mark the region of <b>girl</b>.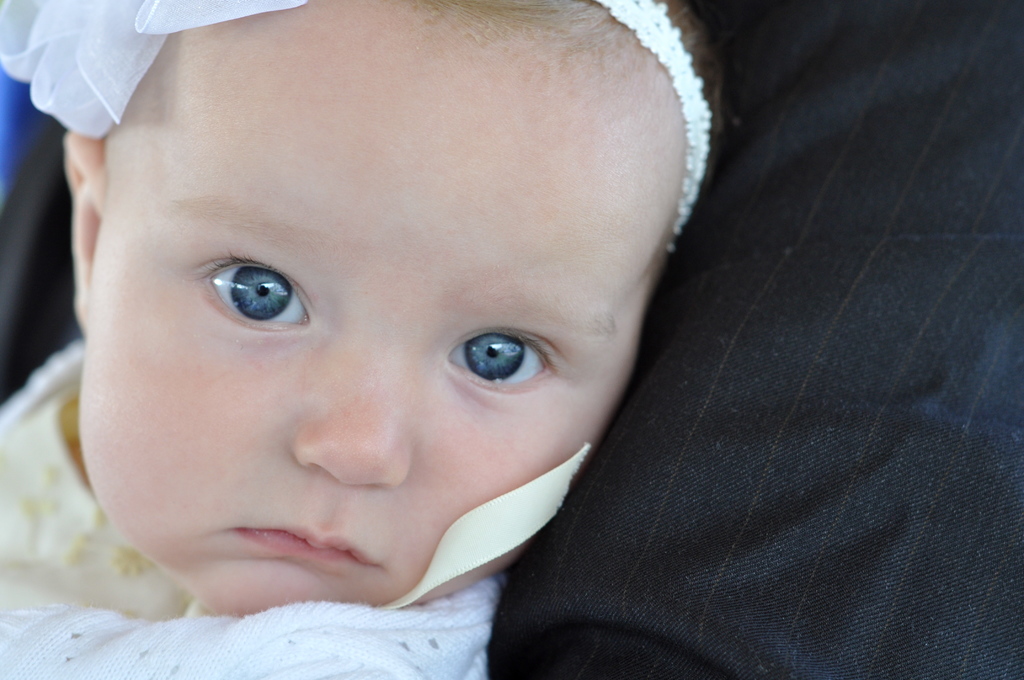
Region: 0, 0, 718, 679.
